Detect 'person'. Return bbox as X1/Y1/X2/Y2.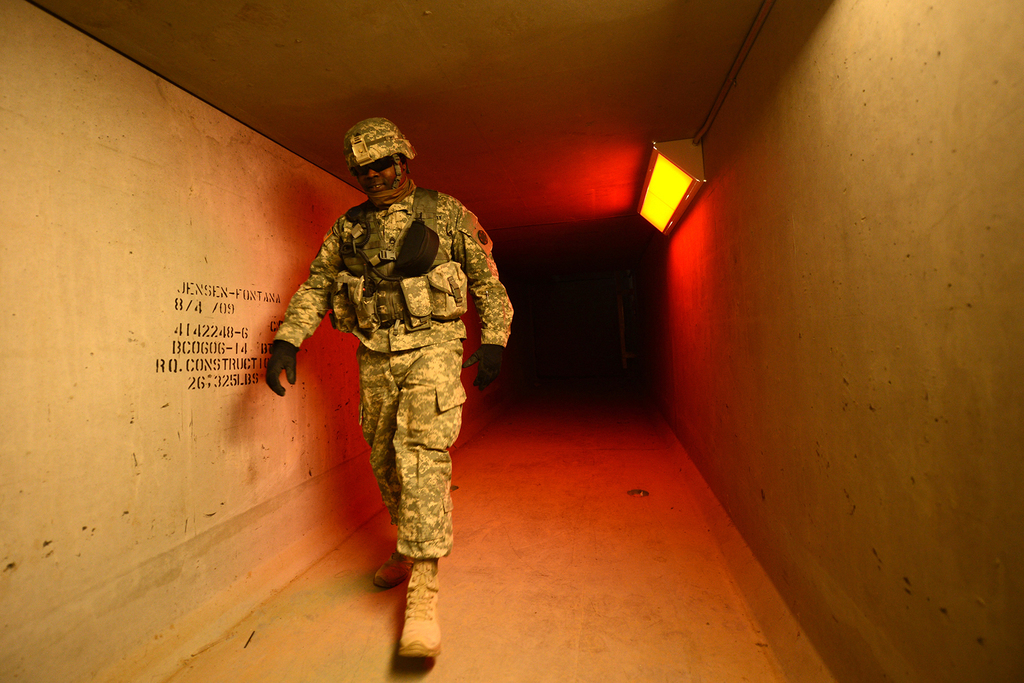
262/117/513/662.
